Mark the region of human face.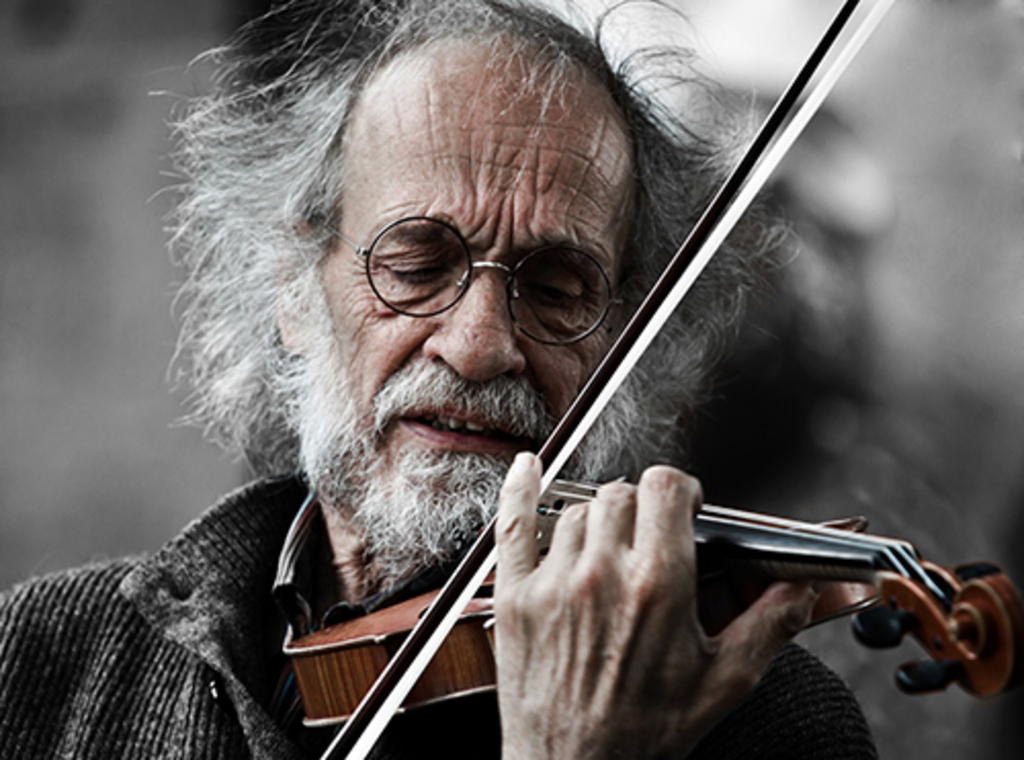
Region: pyautogui.locateOnScreen(324, 49, 643, 465).
